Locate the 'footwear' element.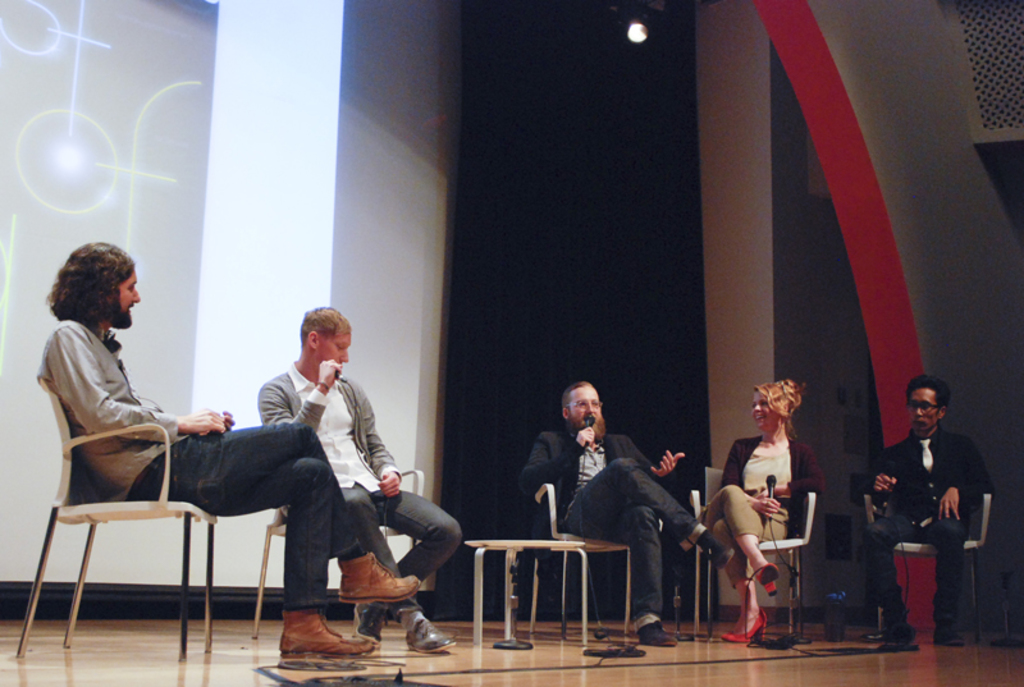
Element bbox: (408, 613, 458, 655).
